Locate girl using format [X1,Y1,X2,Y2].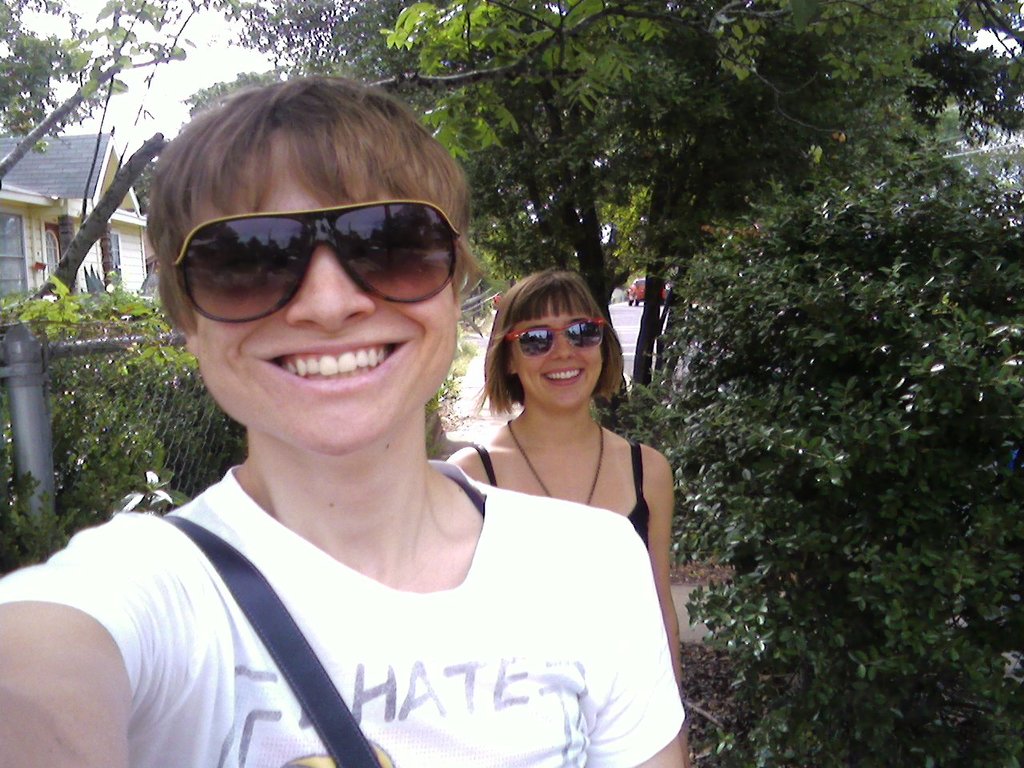
[444,266,706,722].
